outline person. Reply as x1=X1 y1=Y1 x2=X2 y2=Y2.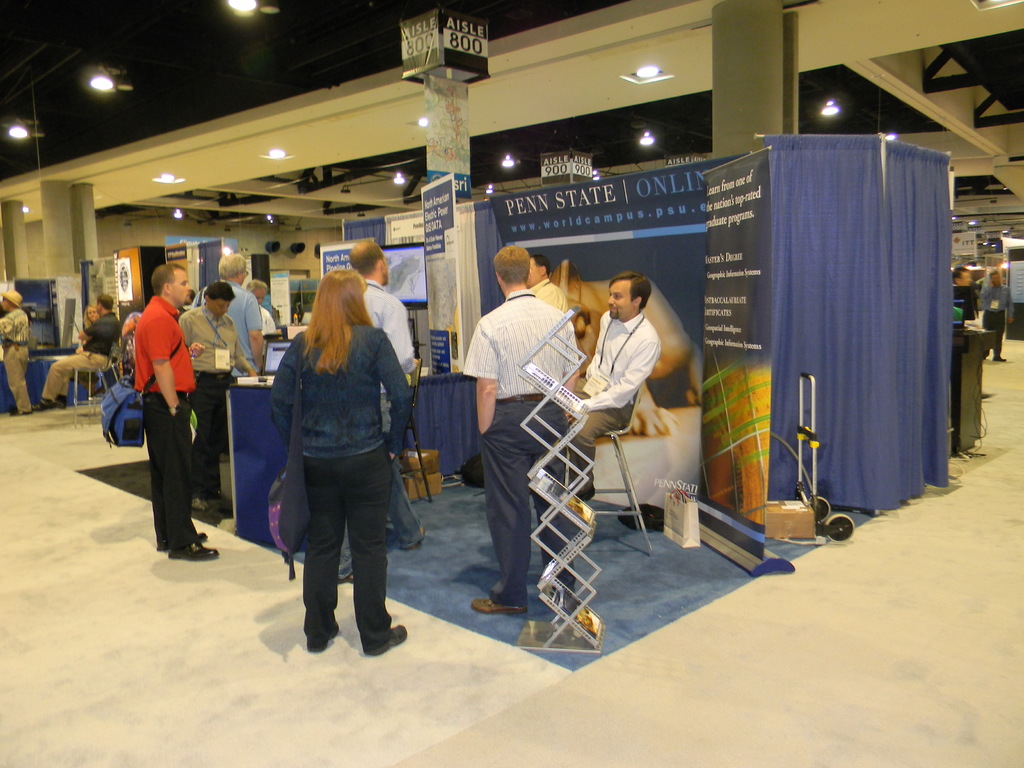
x1=568 y1=269 x2=662 y2=508.
